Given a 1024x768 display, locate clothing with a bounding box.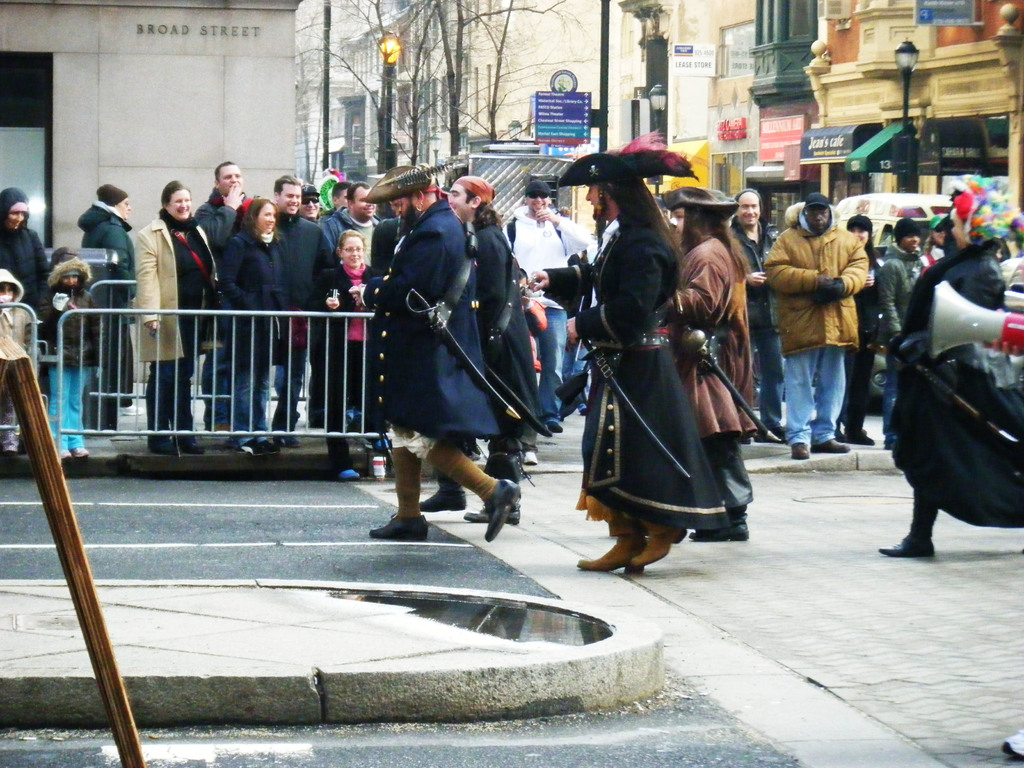
Located: <region>149, 344, 218, 457</region>.
